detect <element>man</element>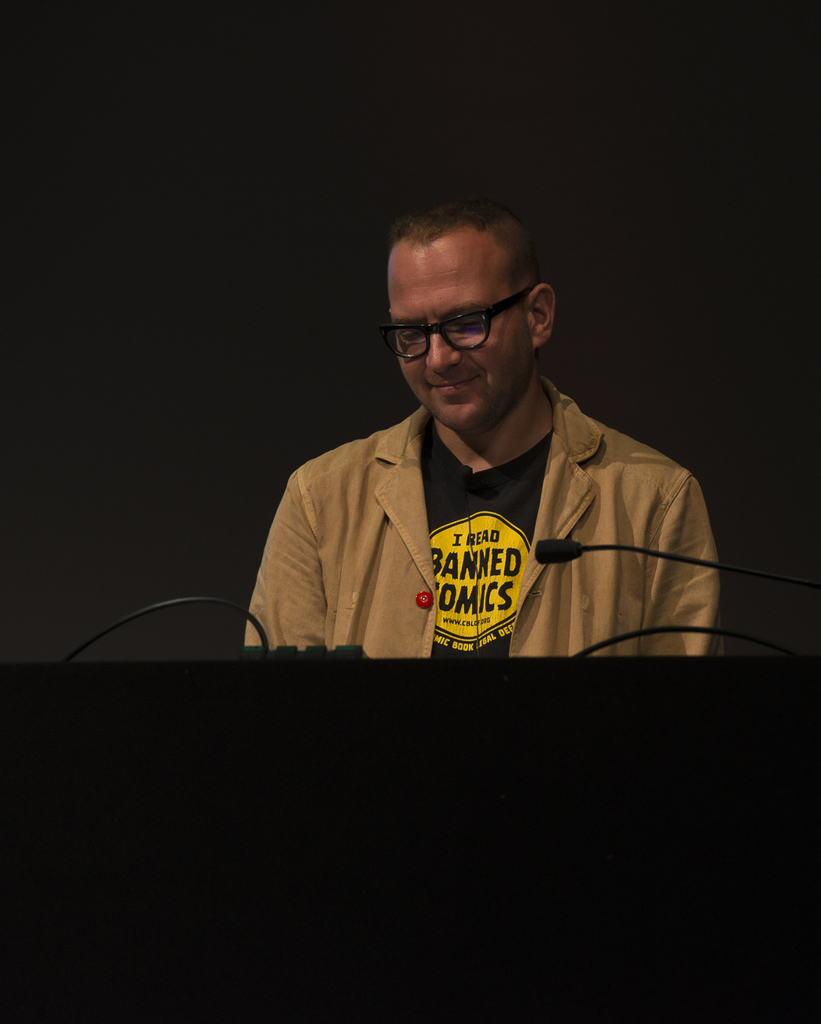
box(240, 206, 723, 661)
